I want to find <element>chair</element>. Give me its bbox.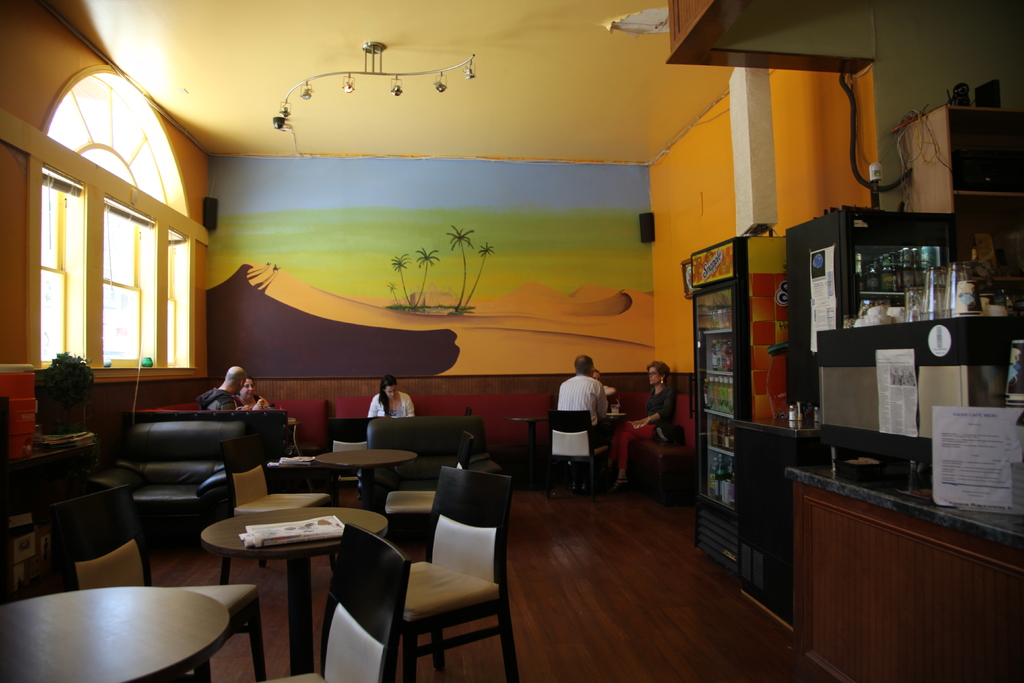
[left=394, top=424, right=518, bottom=682].
